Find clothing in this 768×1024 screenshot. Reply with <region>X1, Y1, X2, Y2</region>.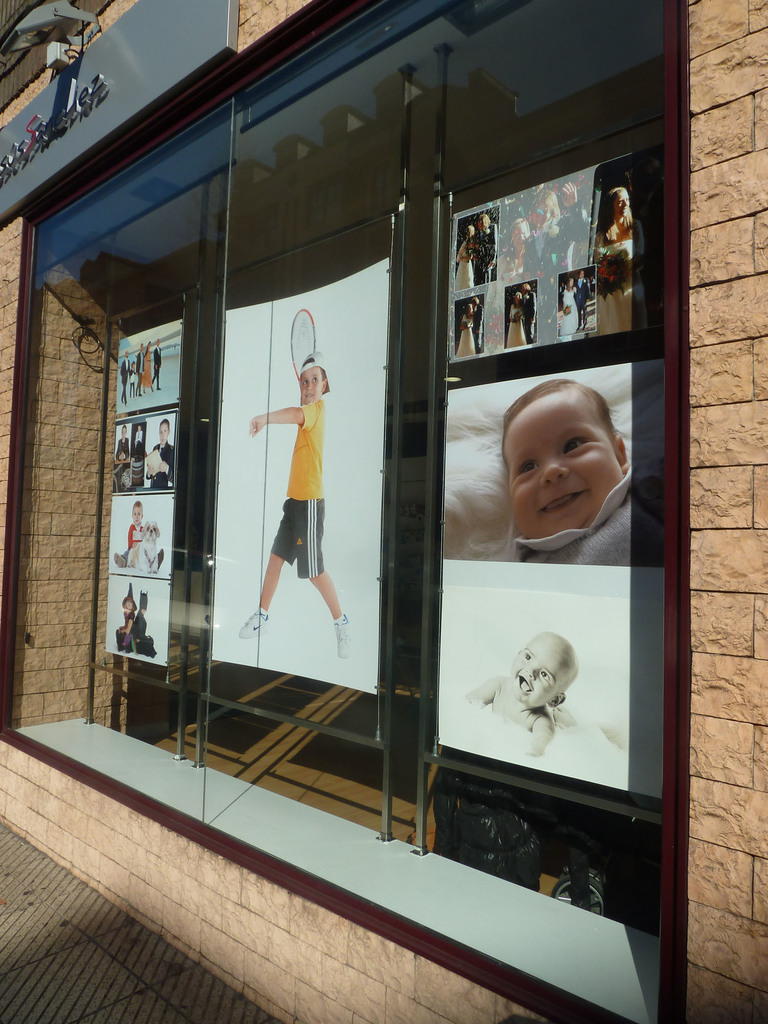
<region>452, 240, 475, 292</region>.
